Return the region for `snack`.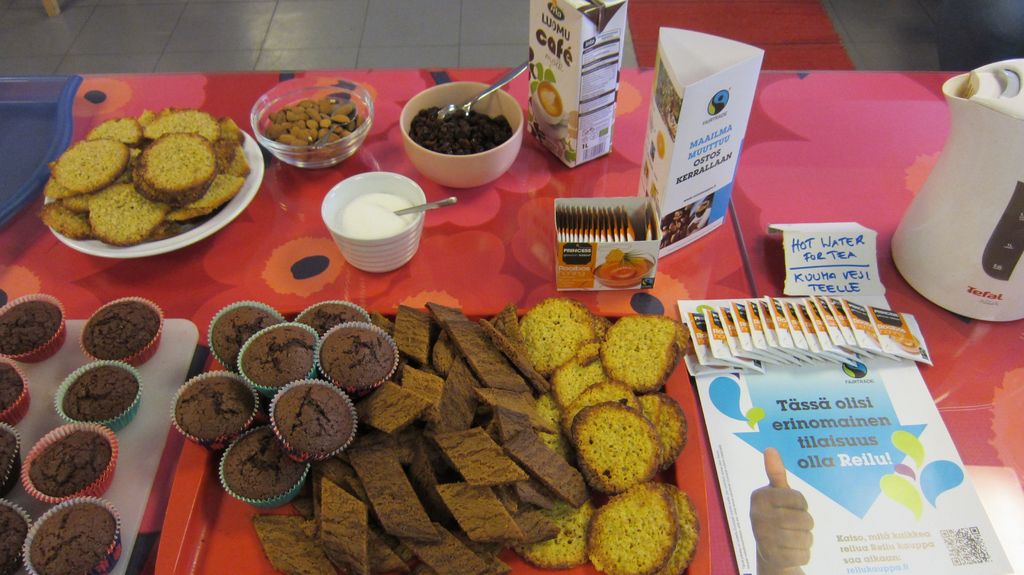
bbox=[0, 359, 28, 428].
